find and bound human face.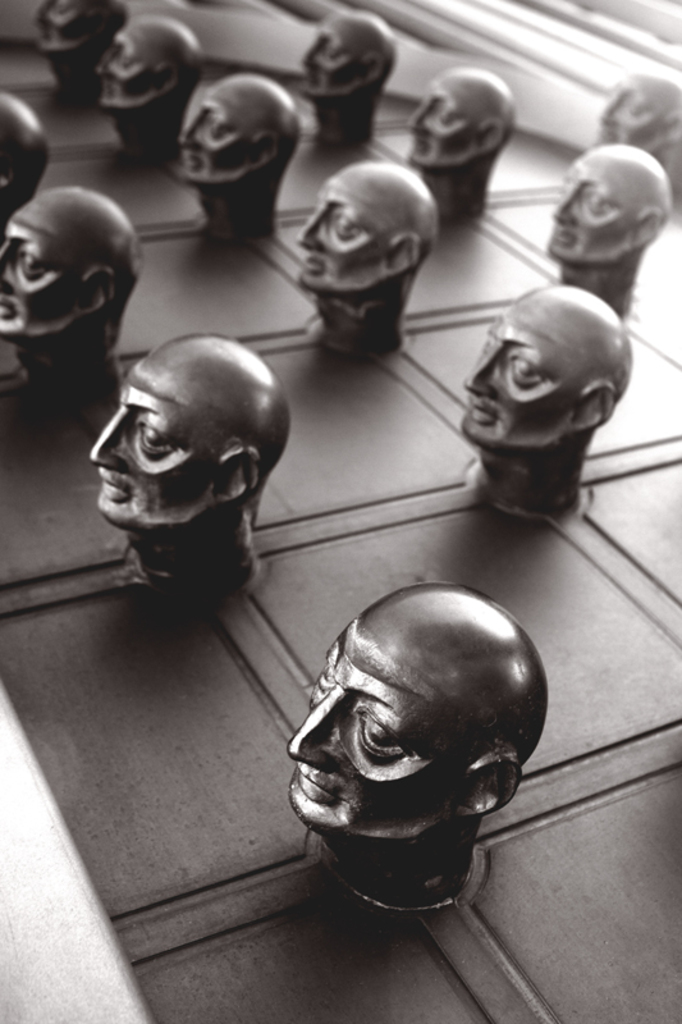
Bound: bbox=[299, 173, 383, 297].
